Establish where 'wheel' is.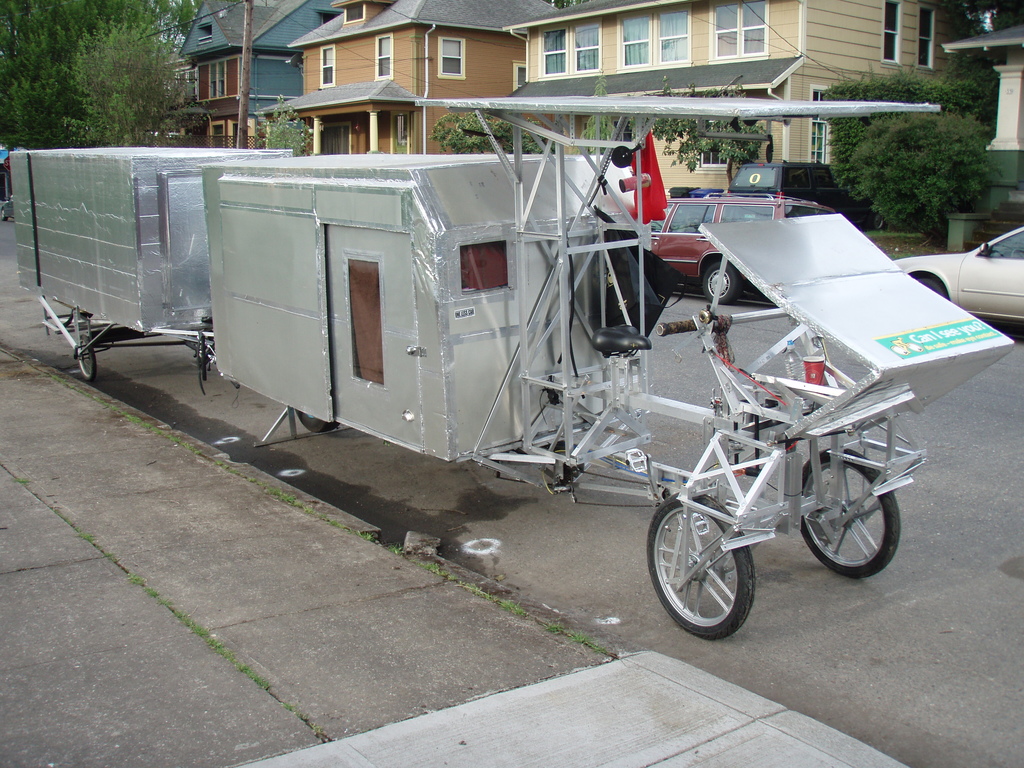
Established at region(872, 213, 886, 229).
